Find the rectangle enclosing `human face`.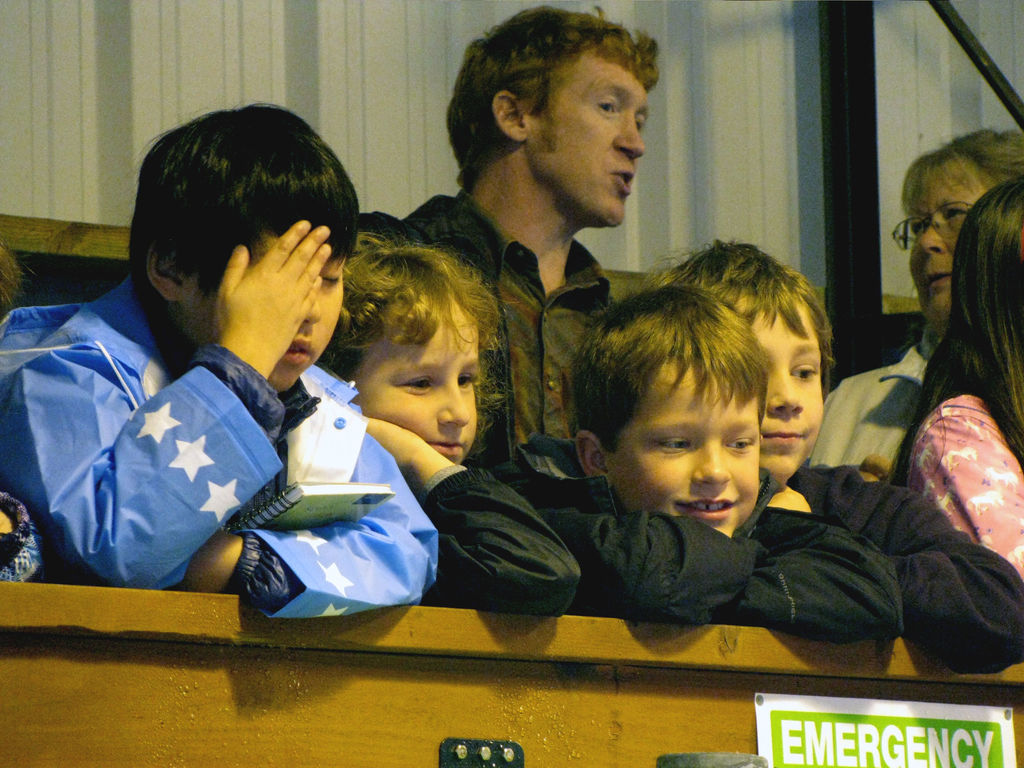
{"x1": 530, "y1": 46, "x2": 649, "y2": 226}.
